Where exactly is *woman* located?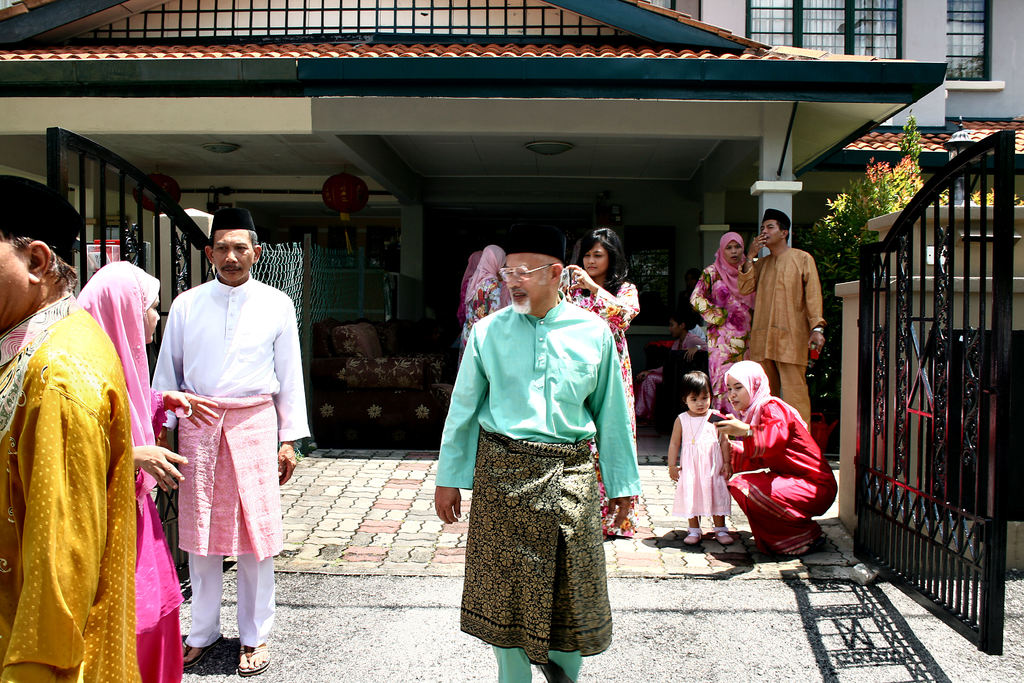
Its bounding box is <region>455, 252, 483, 324</region>.
